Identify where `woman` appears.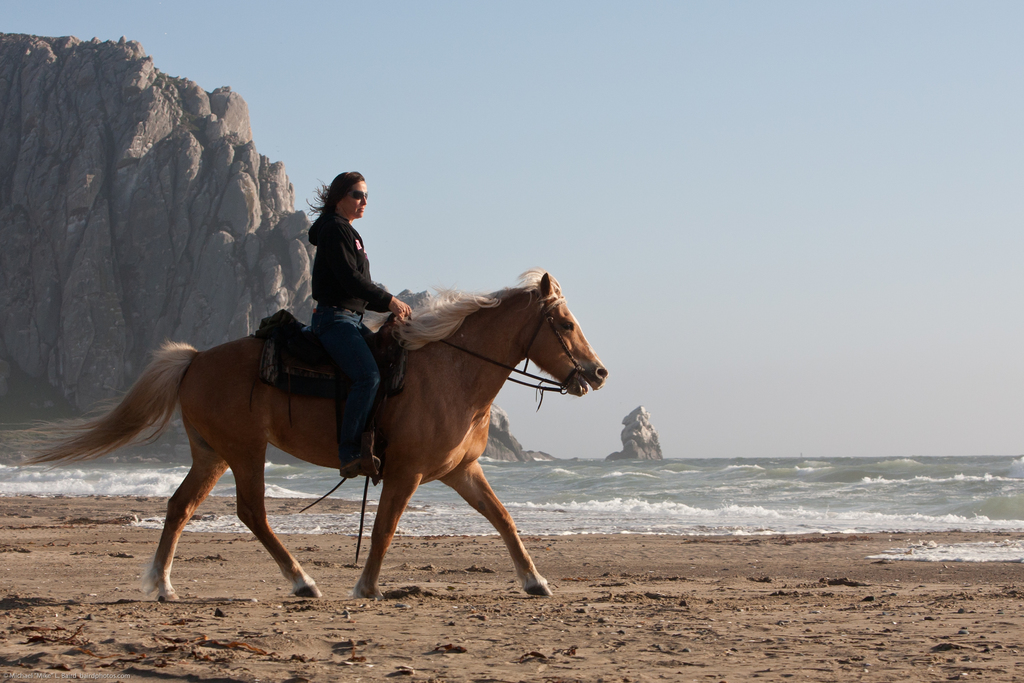
Appears at [306,173,408,476].
